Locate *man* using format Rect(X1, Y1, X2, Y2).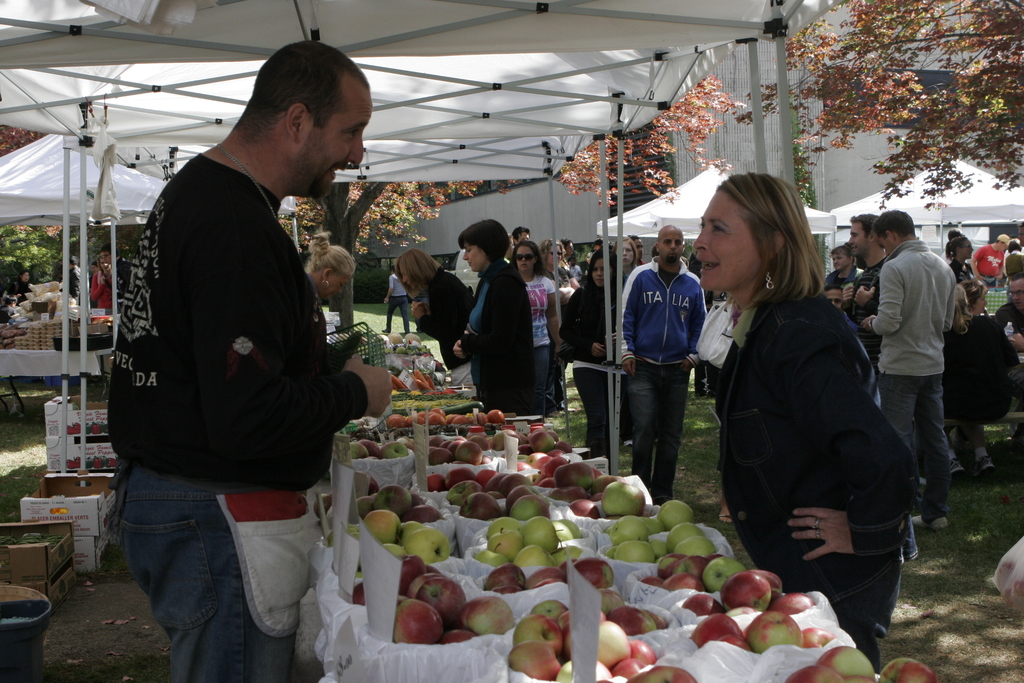
Rect(557, 239, 575, 270).
